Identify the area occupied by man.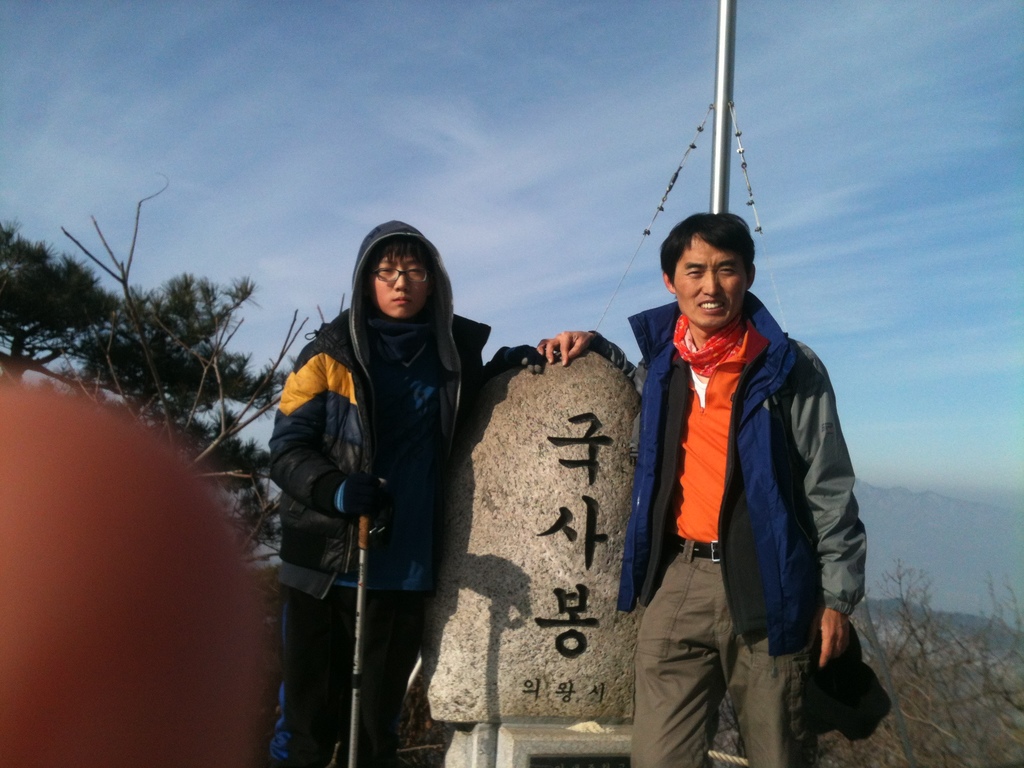
Area: x1=255, y1=220, x2=543, y2=767.
